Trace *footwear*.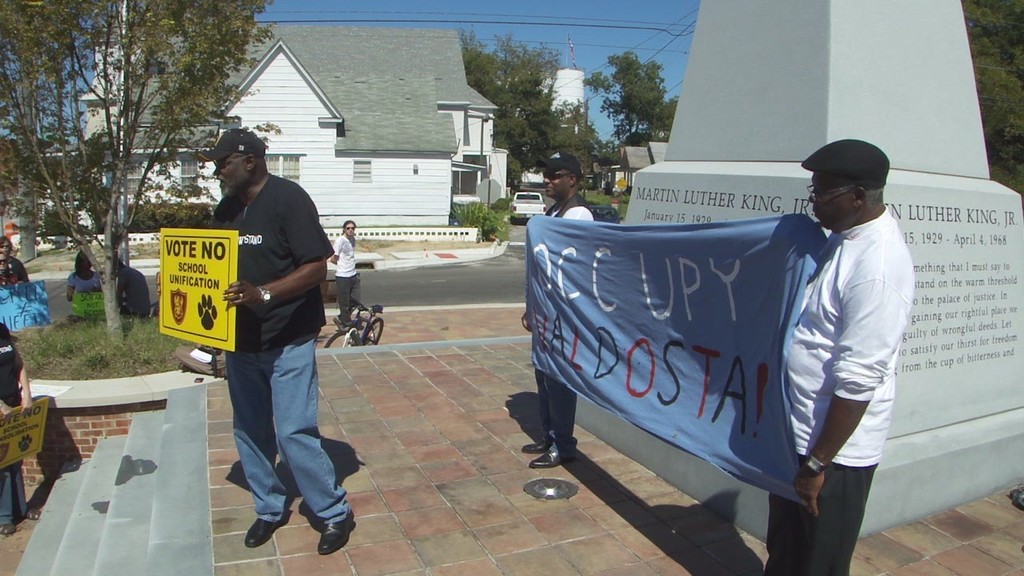
Traced to rect(242, 515, 289, 546).
